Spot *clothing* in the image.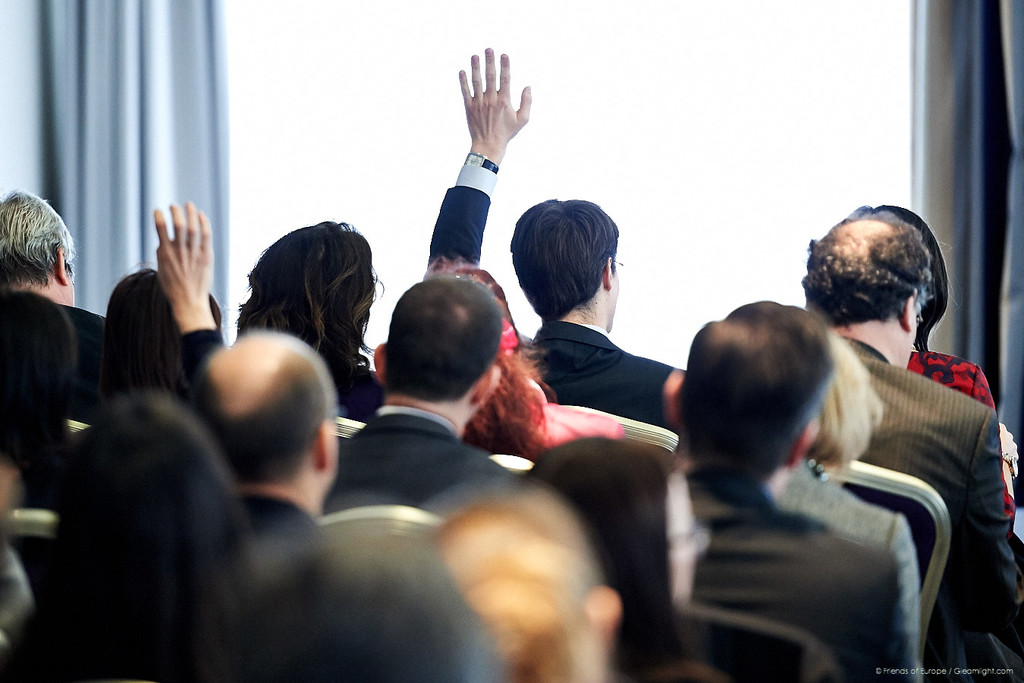
*clothing* found at 71:309:102:418.
